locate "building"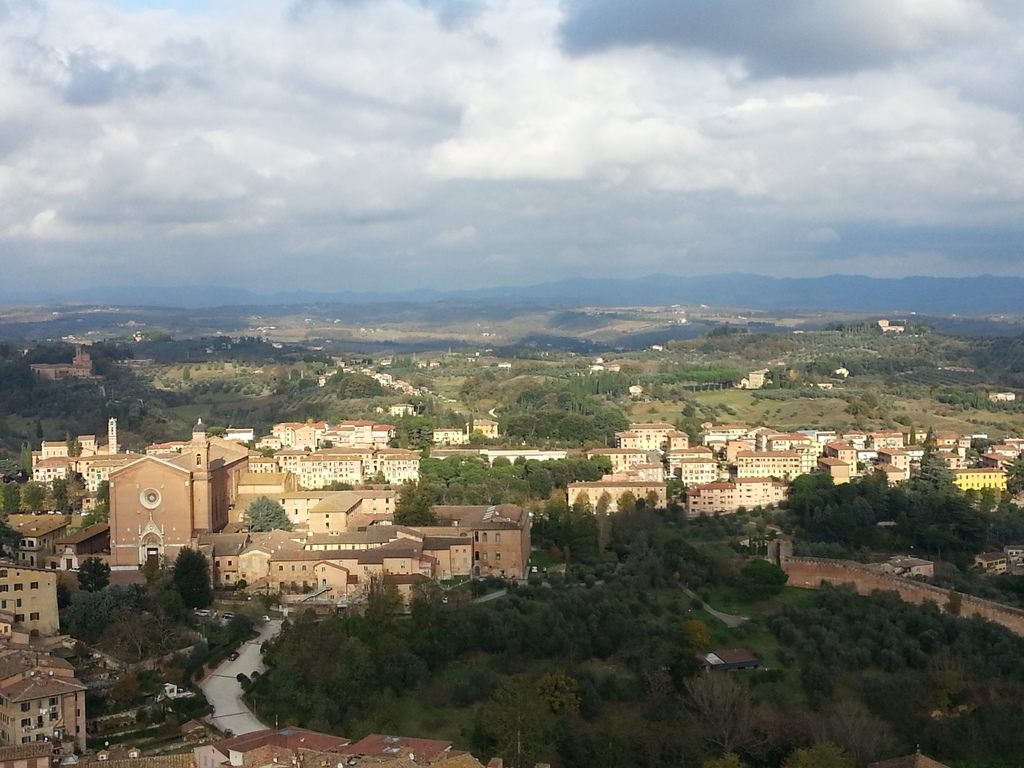
locate(748, 366, 769, 392)
